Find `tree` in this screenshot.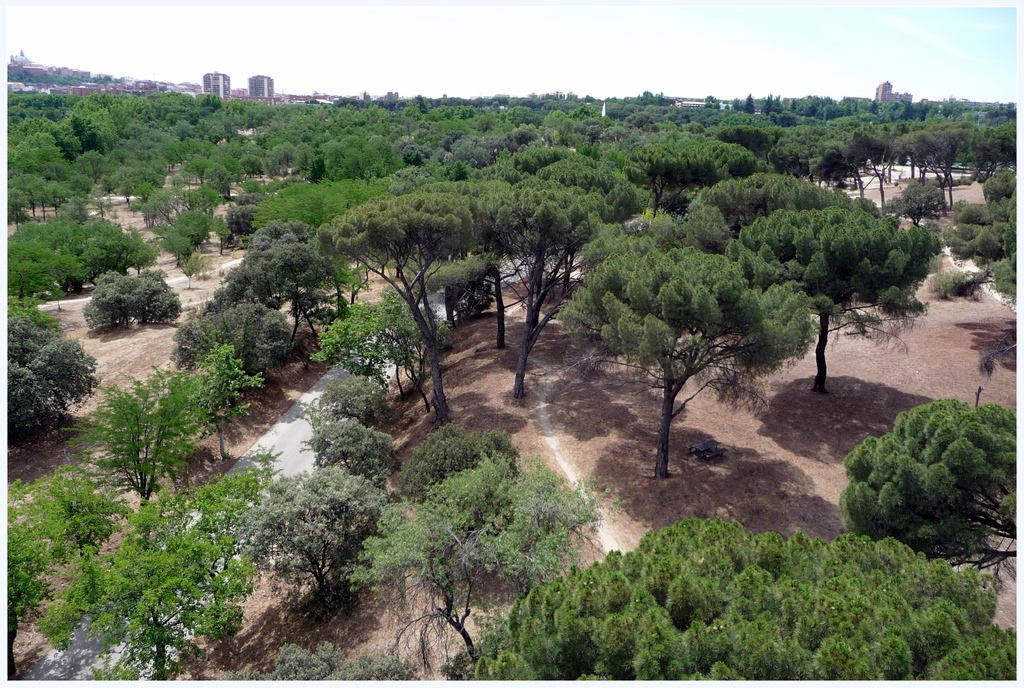
The bounding box for `tree` is rect(436, 514, 1023, 687).
